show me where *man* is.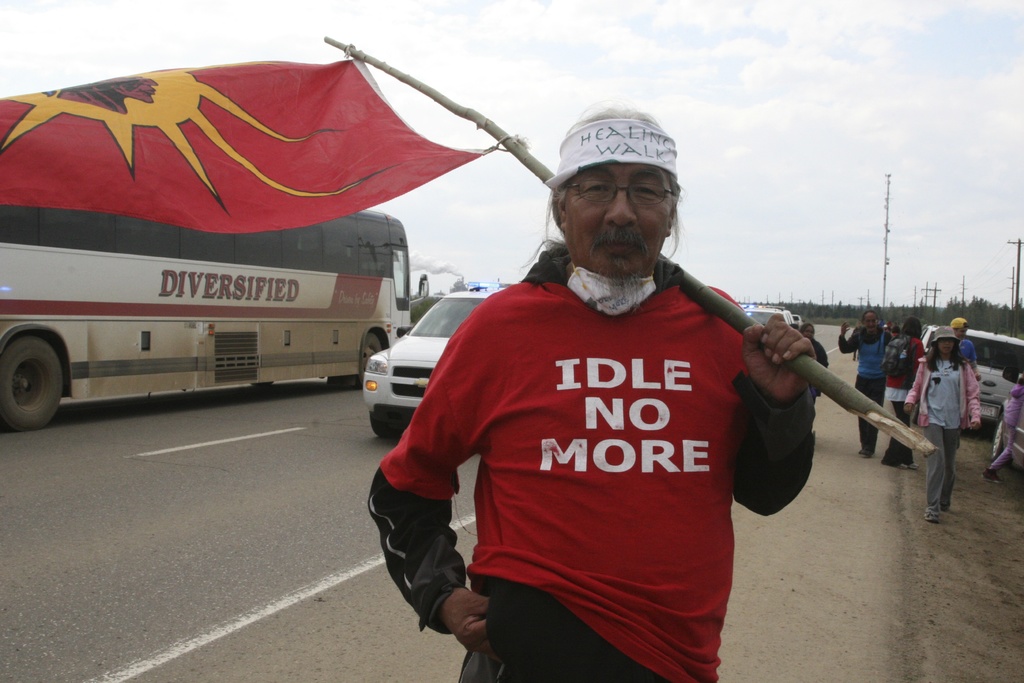
*man* is at [947,320,982,465].
